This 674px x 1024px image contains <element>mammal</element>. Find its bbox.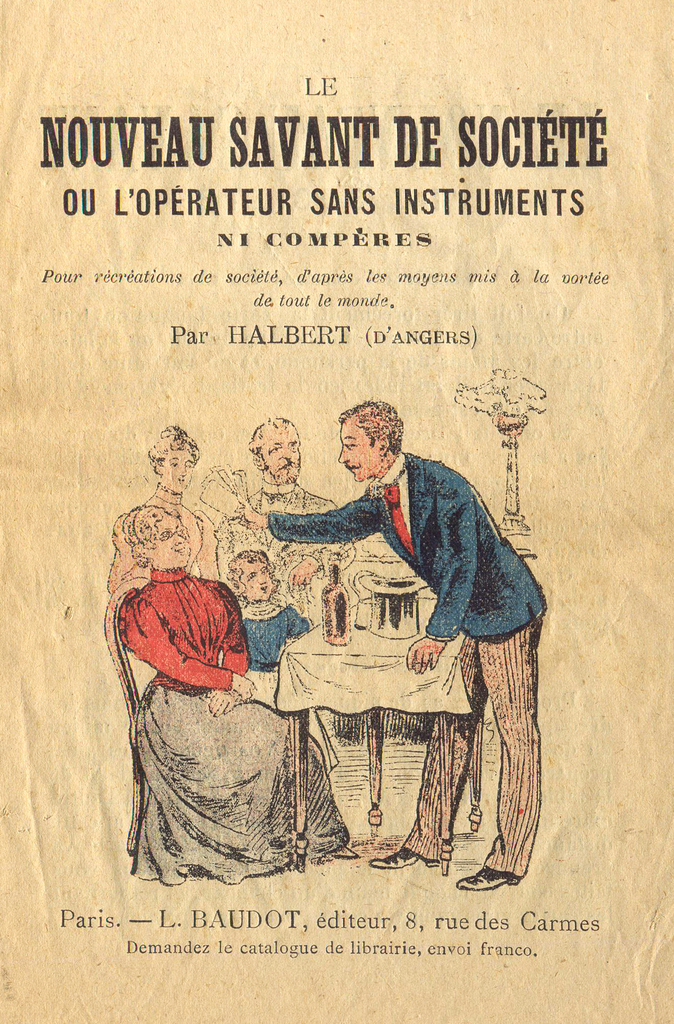
bbox=[236, 420, 548, 888].
